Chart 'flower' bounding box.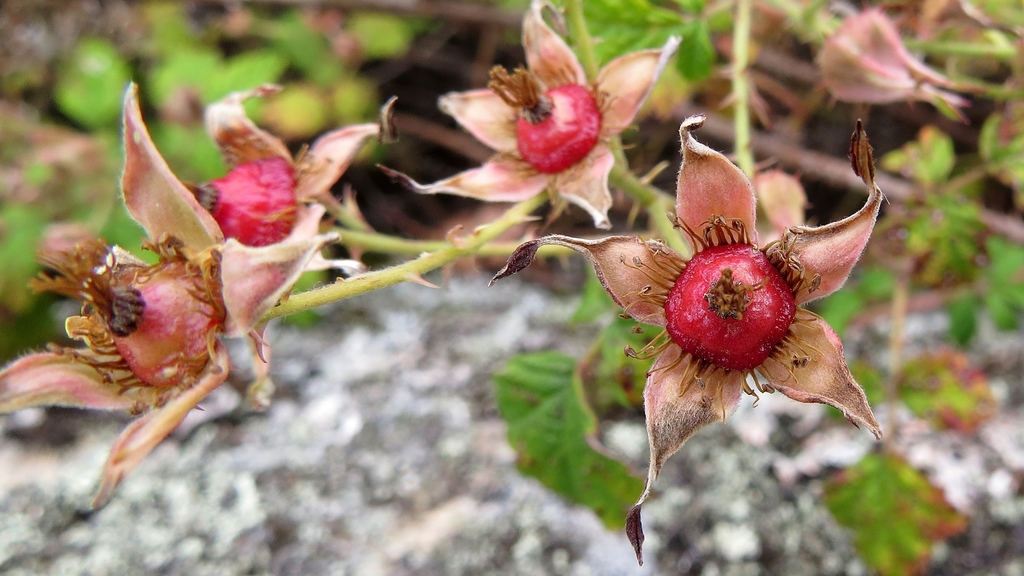
Charted: pyautogui.locateOnScreen(486, 113, 886, 567).
